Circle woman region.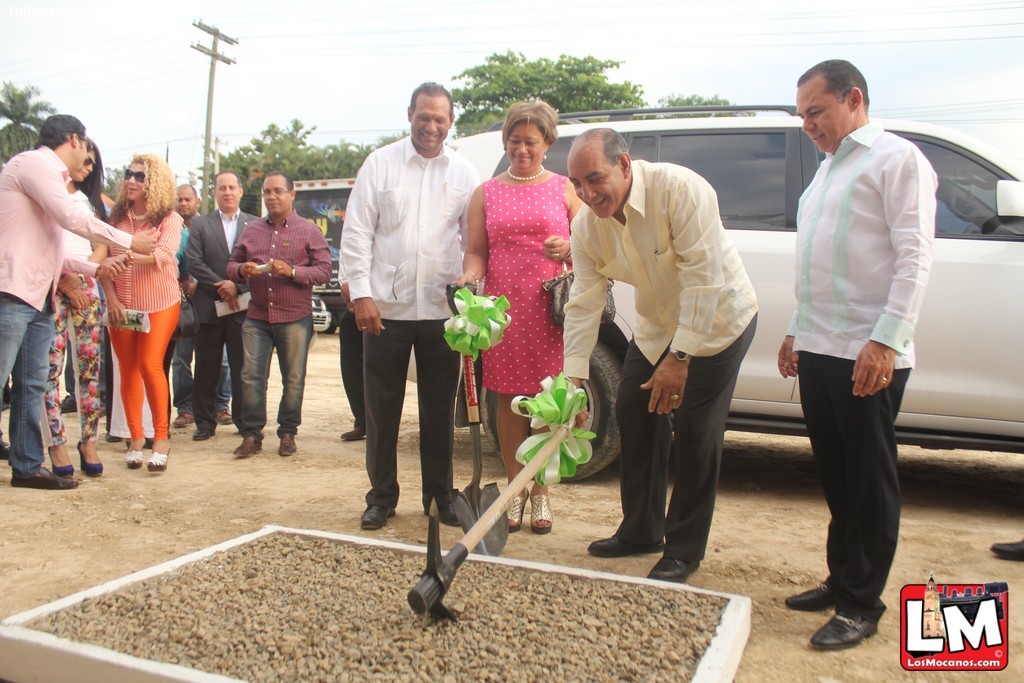
Region: l=451, t=84, r=589, b=565.
